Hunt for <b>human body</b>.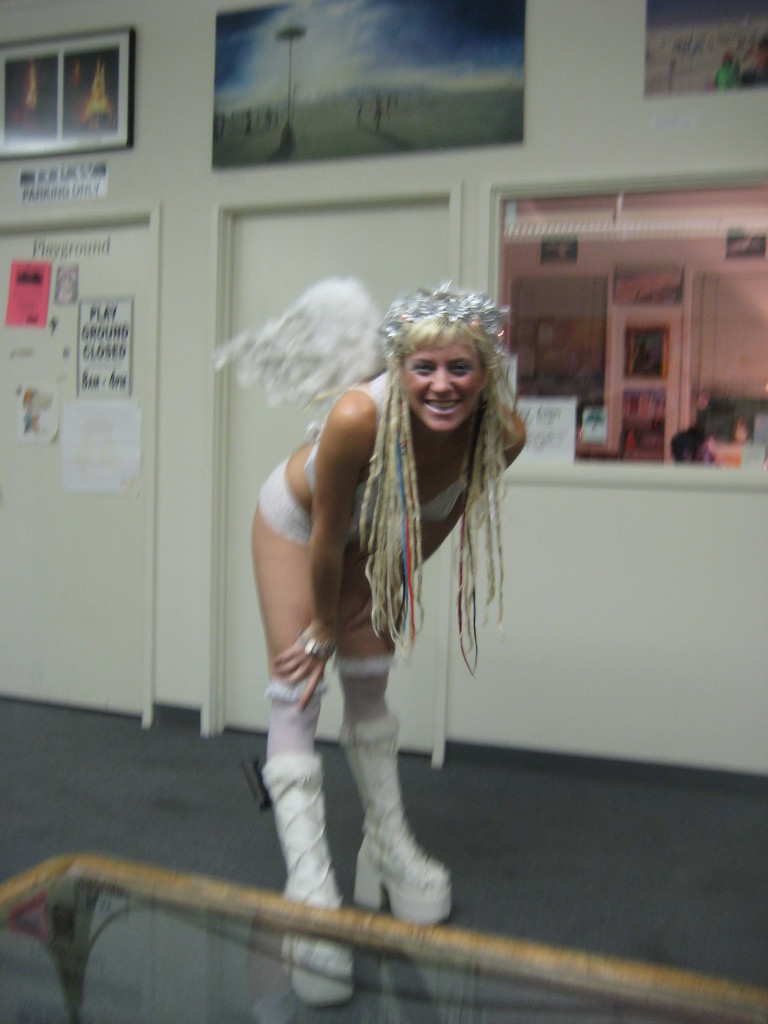
Hunted down at l=257, t=225, r=529, b=973.
